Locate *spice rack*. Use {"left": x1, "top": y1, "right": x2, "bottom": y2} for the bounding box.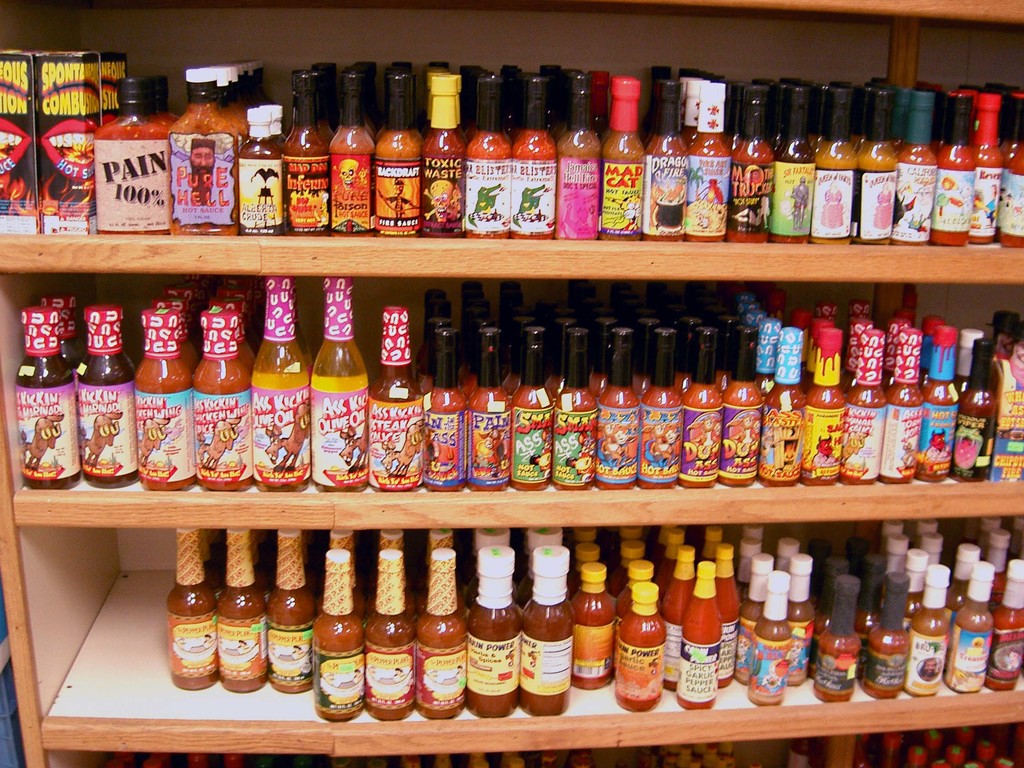
{"left": 0, "top": 0, "right": 1023, "bottom": 284}.
